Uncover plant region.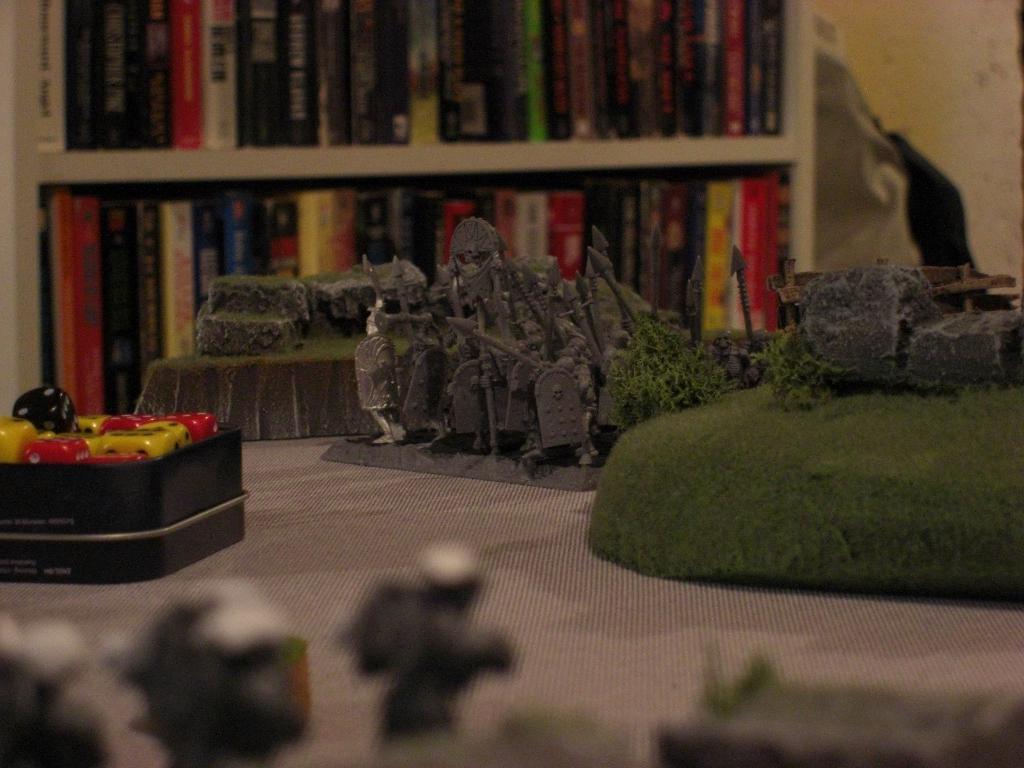
Uncovered: (left=517, top=257, right=548, bottom=279).
